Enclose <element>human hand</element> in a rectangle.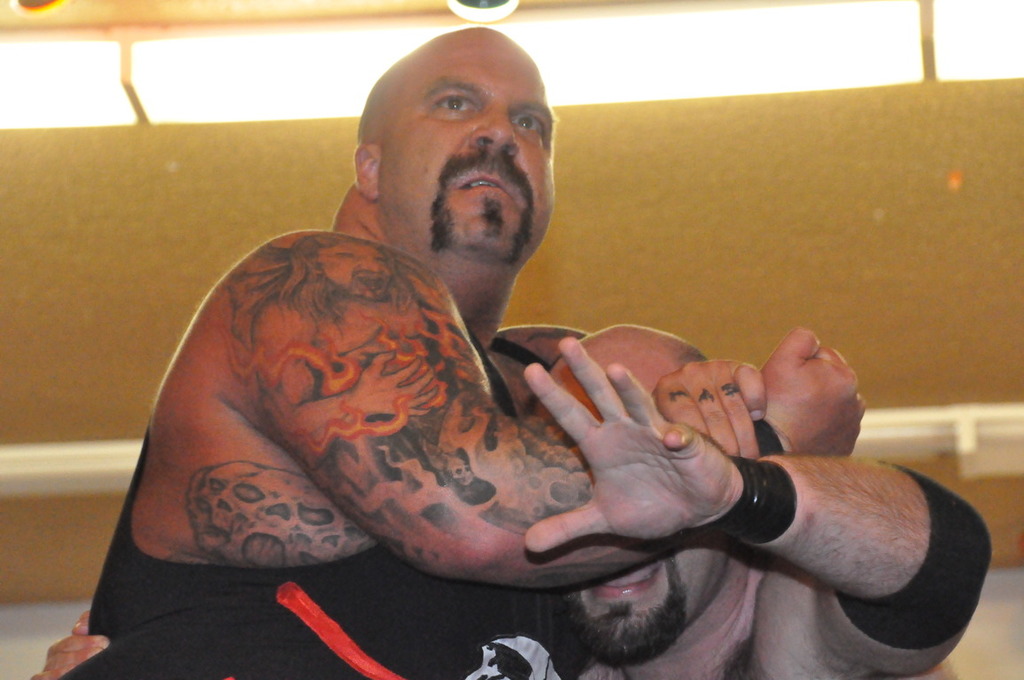
box(761, 324, 874, 474).
